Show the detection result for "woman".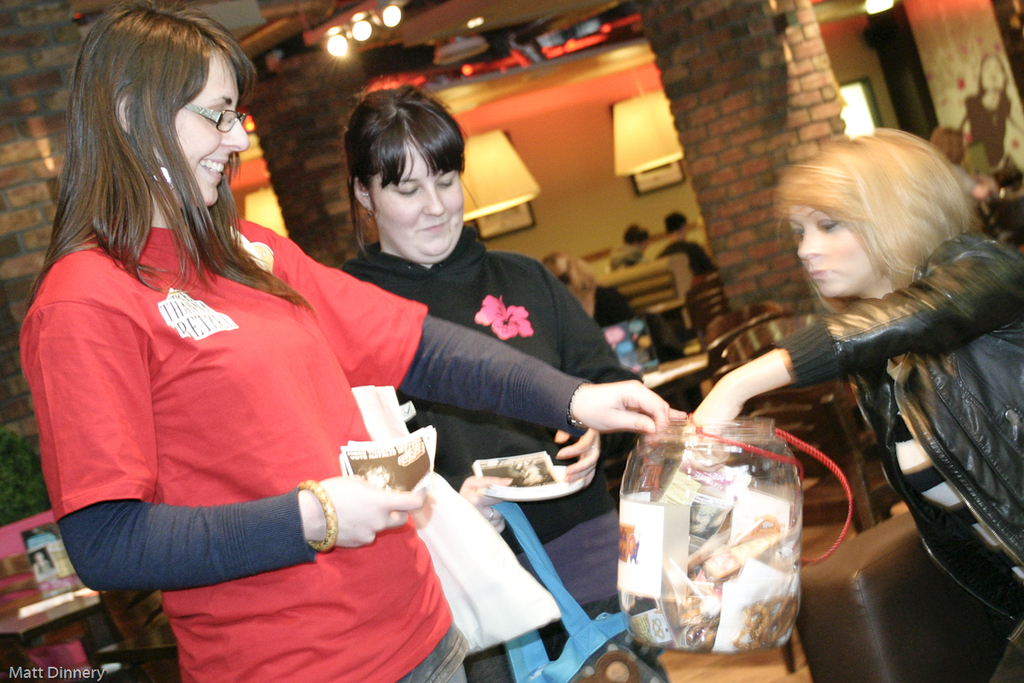
bbox(15, 0, 682, 682).
